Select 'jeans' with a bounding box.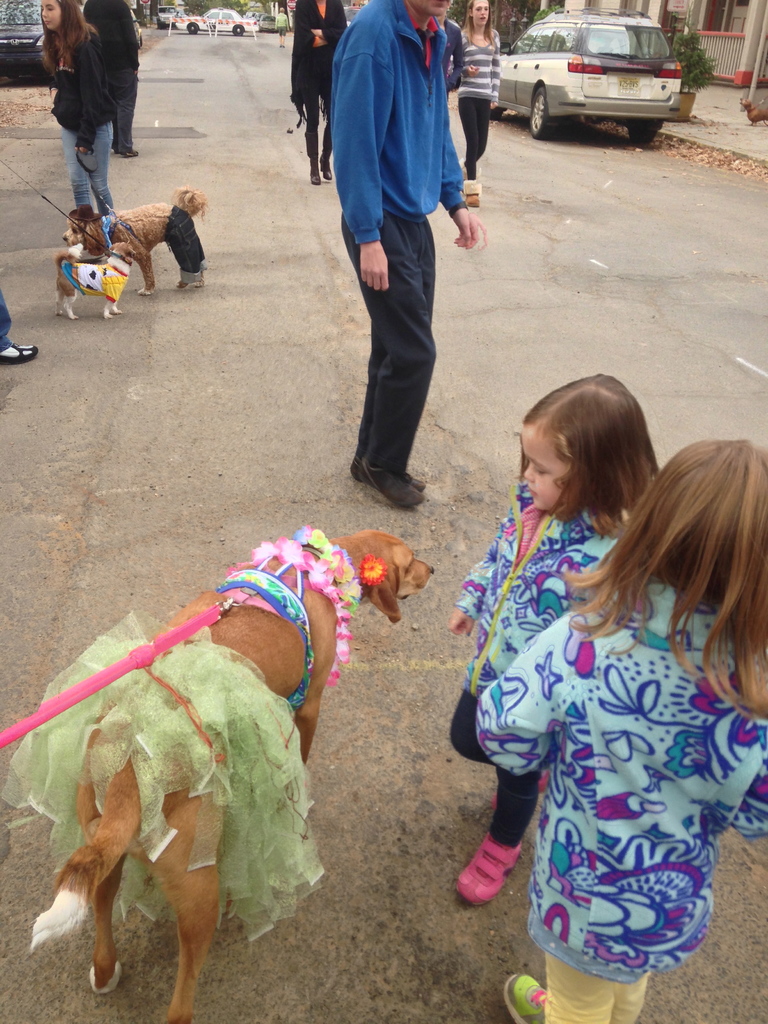
(x1=537, y1=951, x2=651, y2=1023).
